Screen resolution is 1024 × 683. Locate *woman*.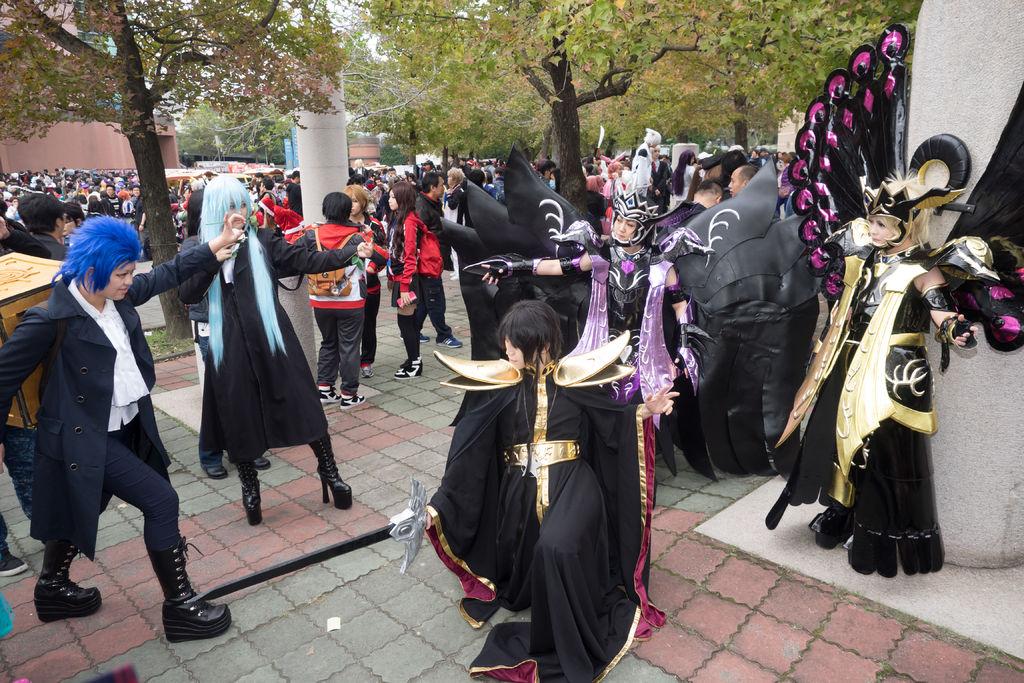
379/181/431/367.
